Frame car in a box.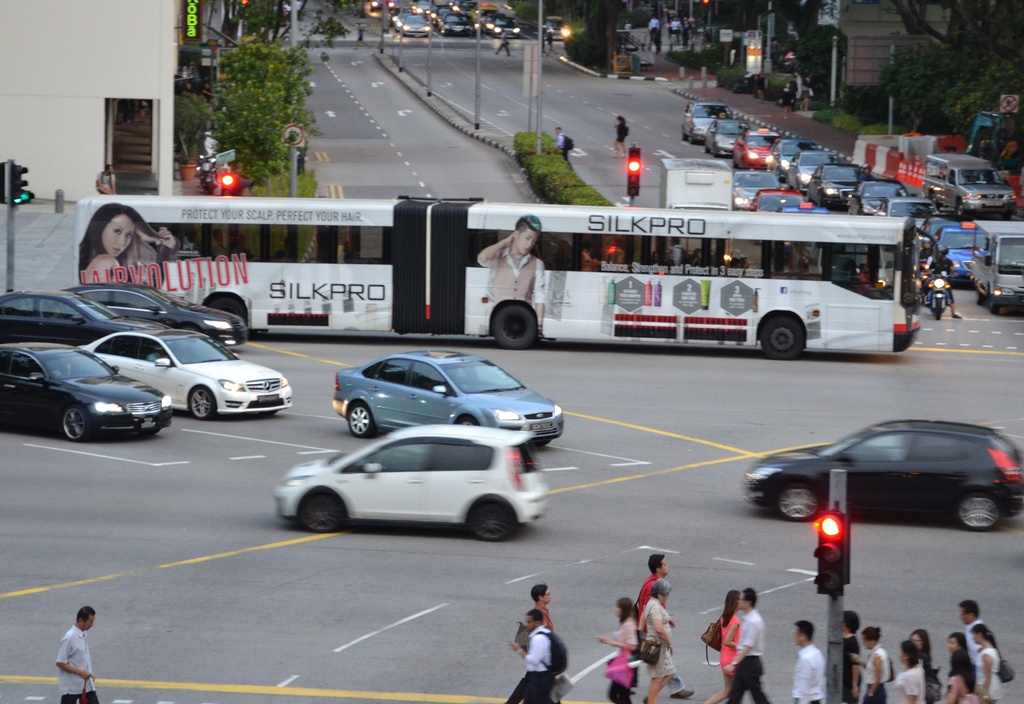
<region>449, 0, 481, 12</region>.
